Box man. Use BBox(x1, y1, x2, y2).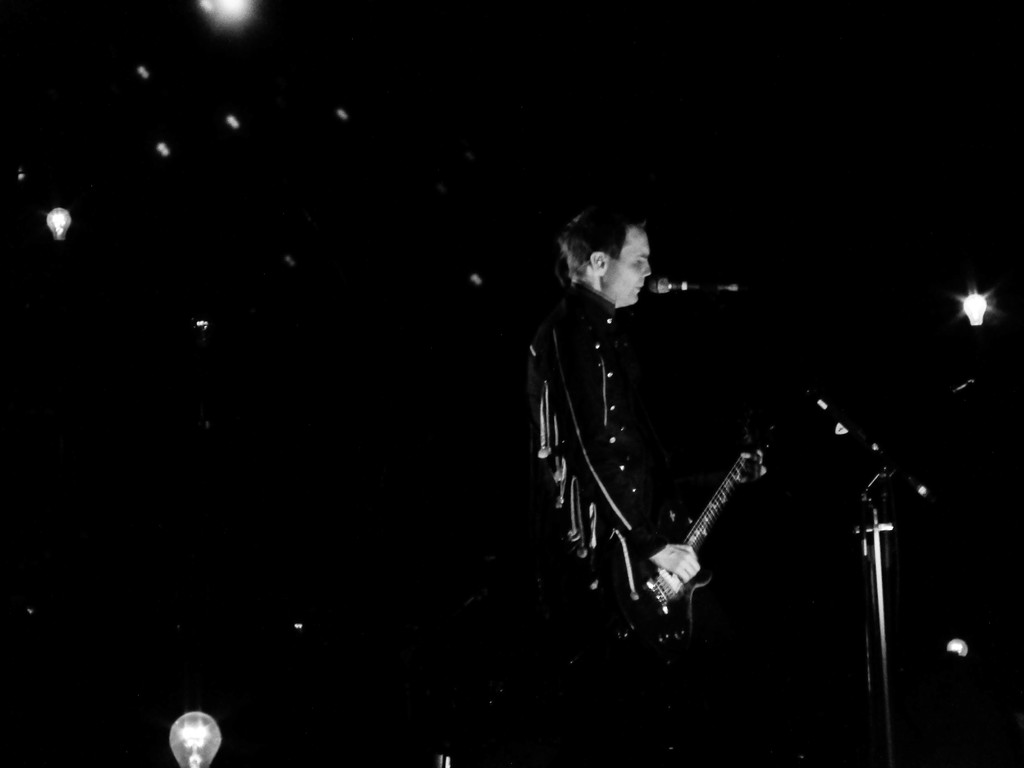
BBox(515, 189, 770, 663).
